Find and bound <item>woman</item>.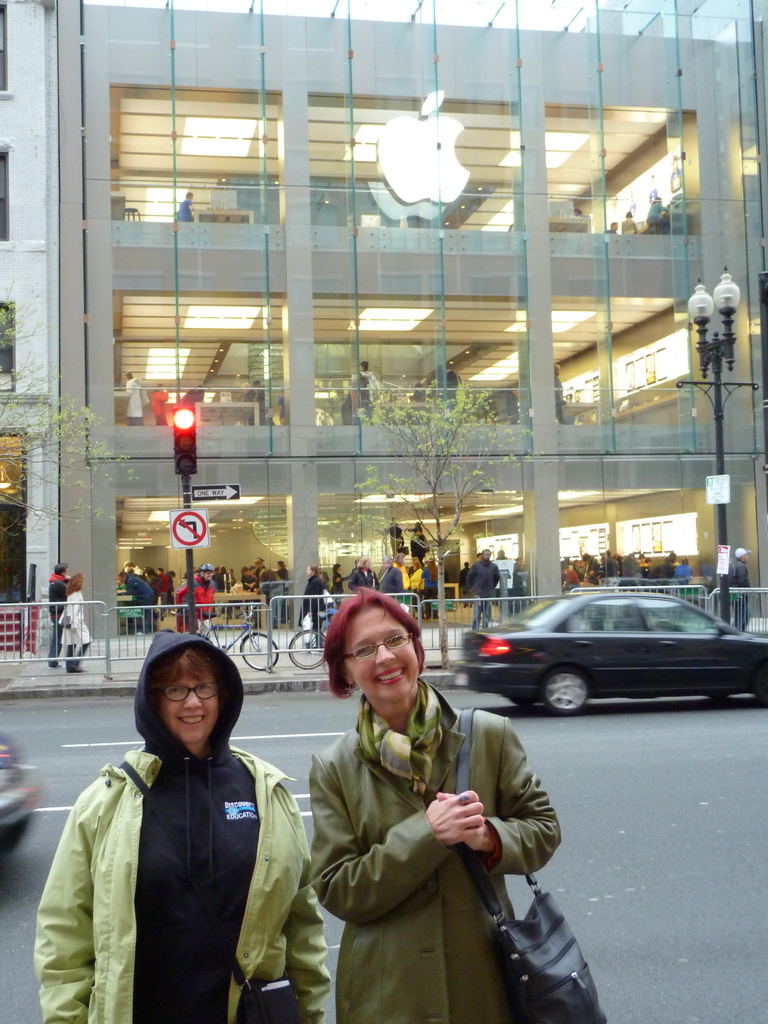
Bound: box(37, 623, 327, 1023).
